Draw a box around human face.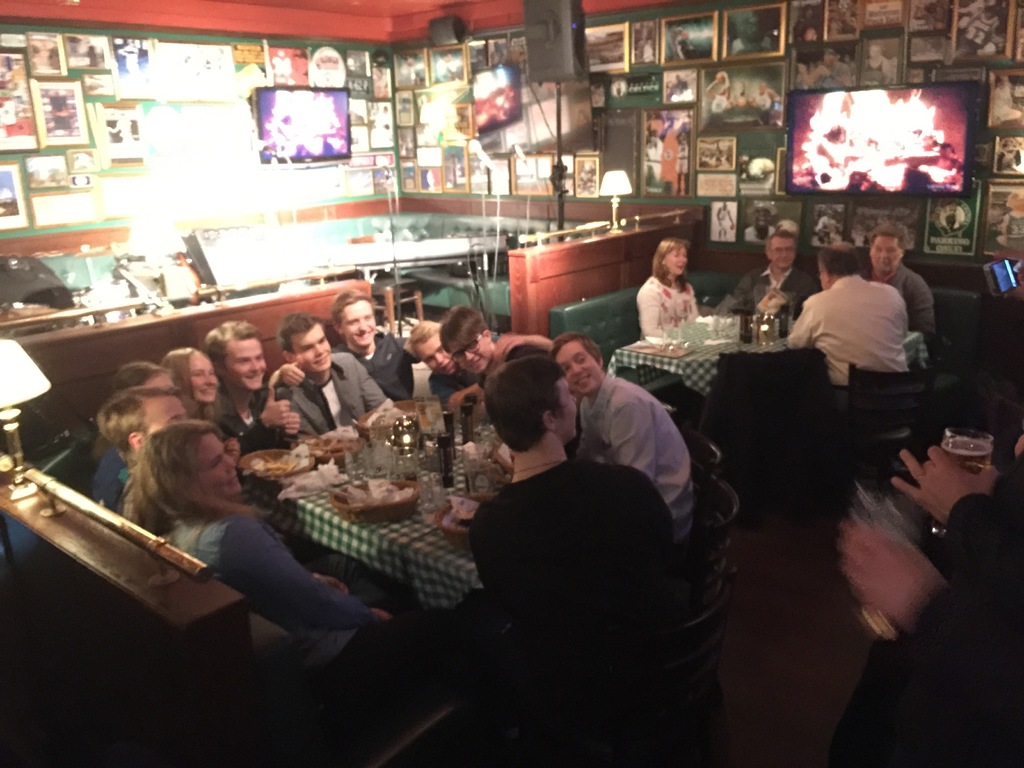
419,338,453,373.
